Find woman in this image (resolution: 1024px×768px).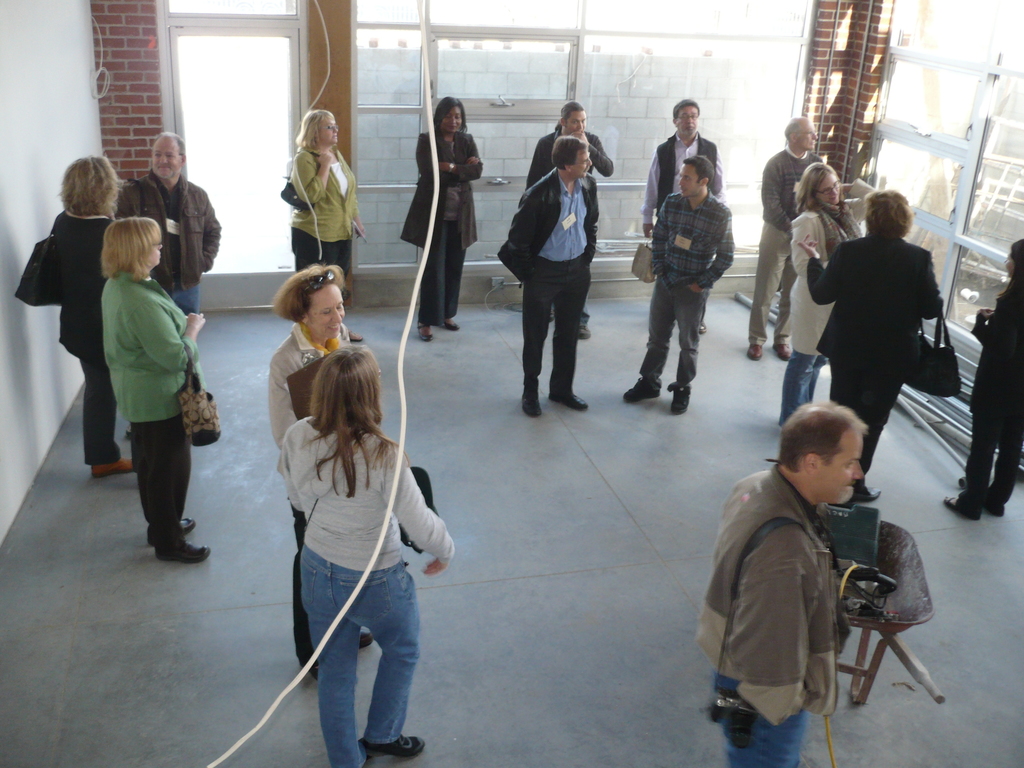
left=103, top=217, right=215, bottom=567.
